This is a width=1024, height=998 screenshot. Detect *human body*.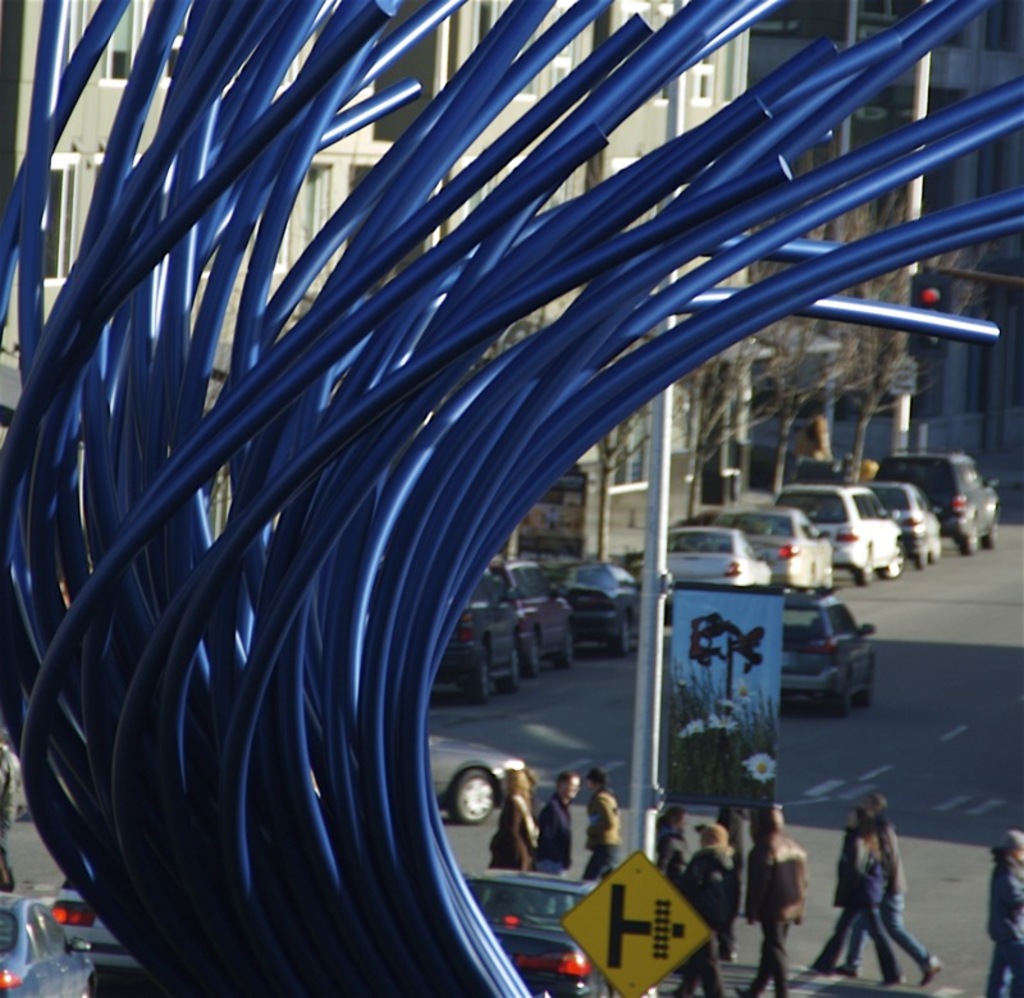
751/810/808/997.
